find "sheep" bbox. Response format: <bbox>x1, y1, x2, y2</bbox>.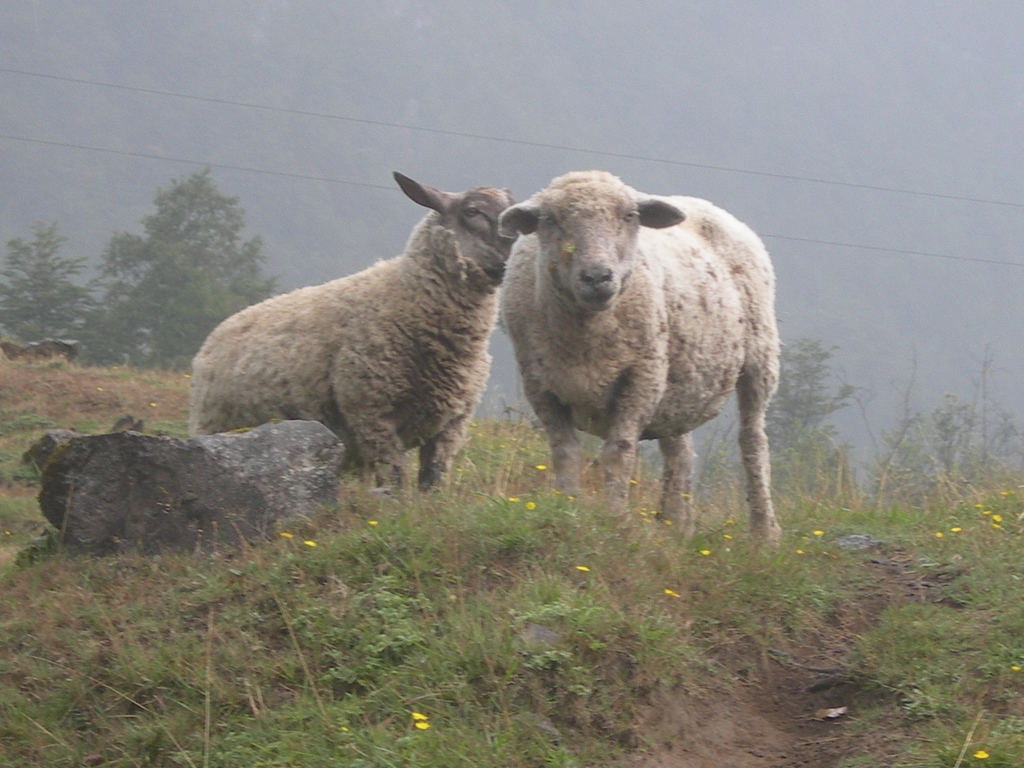
<bbox>186, 170, 514, 496</bbox>.
